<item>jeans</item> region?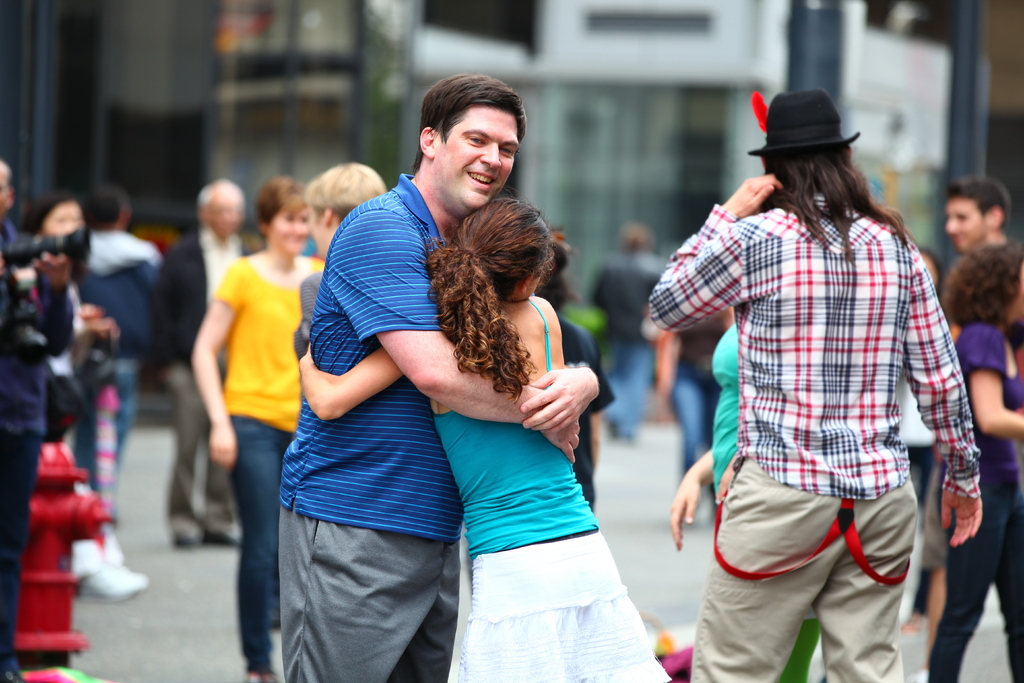
675:388:705:473
